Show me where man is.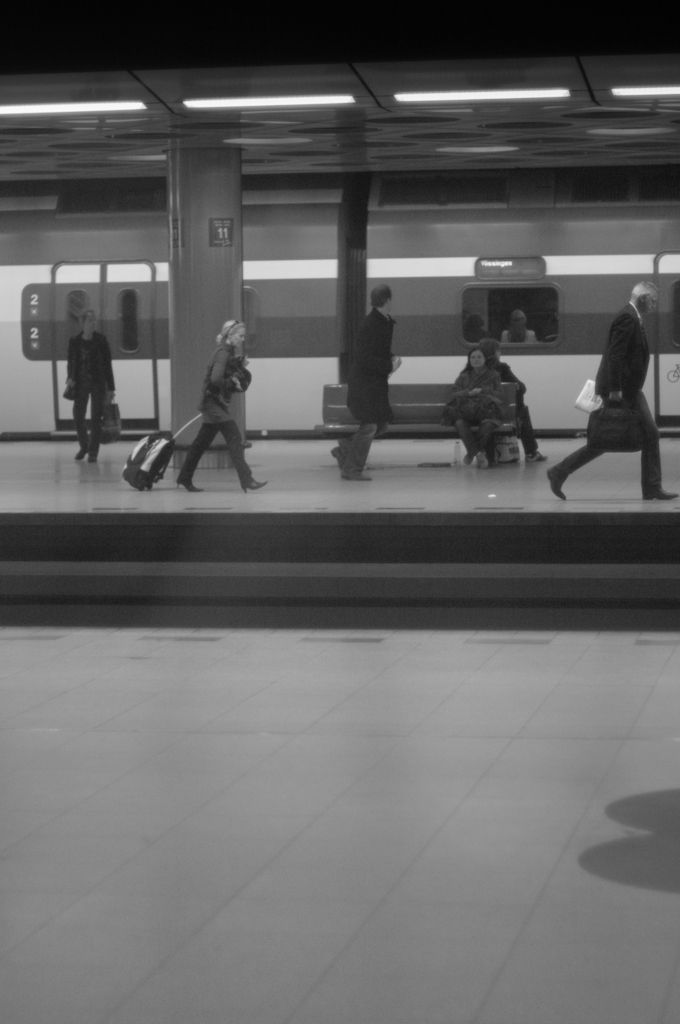
man is at 549:279:679:497.
